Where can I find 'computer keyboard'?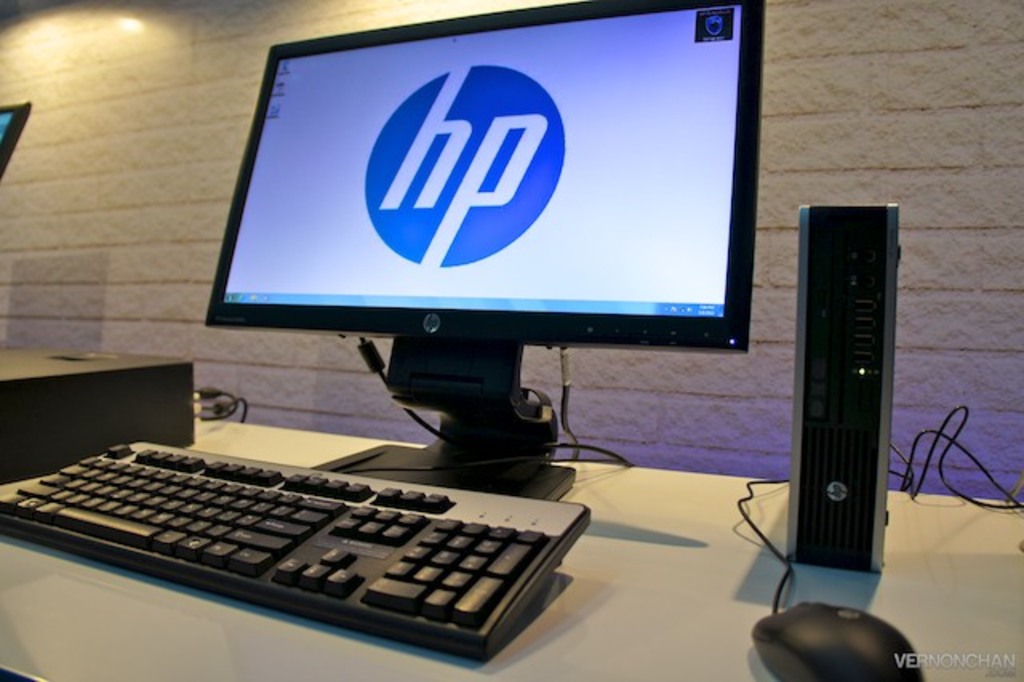
You can find it at (0,437,594,663).
